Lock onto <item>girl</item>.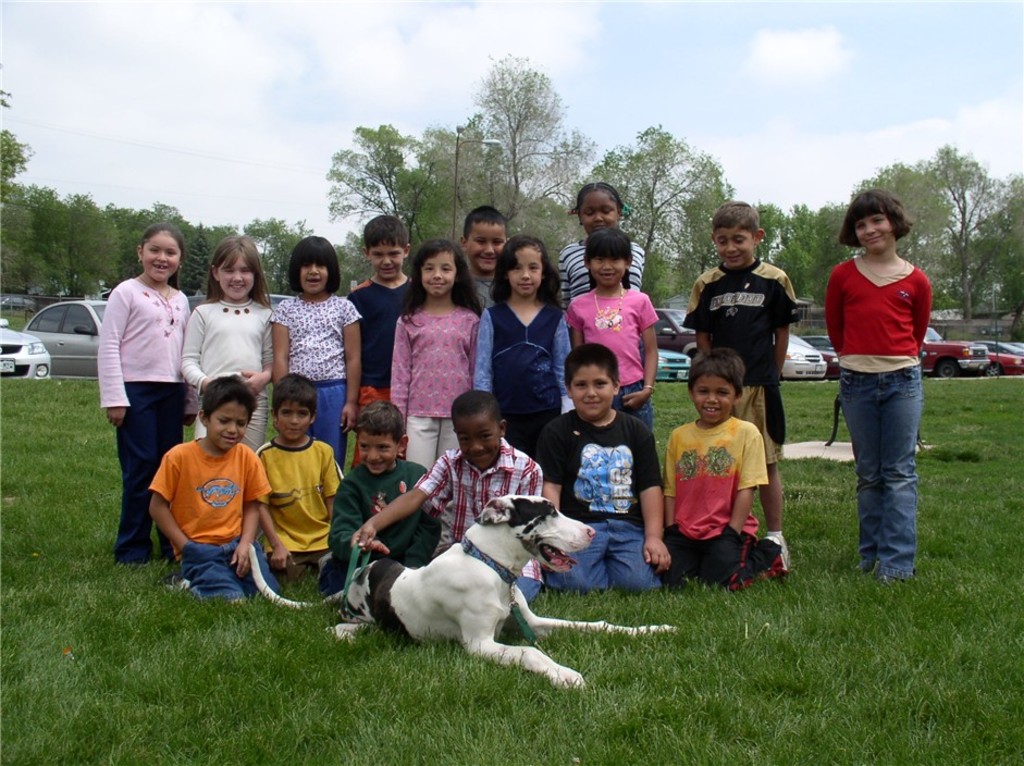
Locked: Rect(822, 182, 930, 576).
